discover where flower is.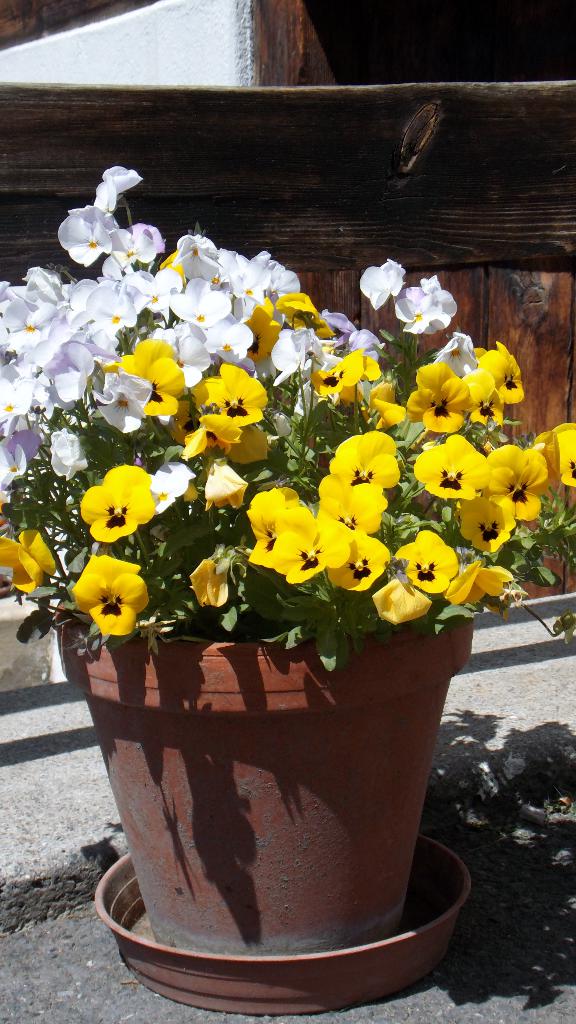
Discovered at bbox(70, 549, 148, 626).
